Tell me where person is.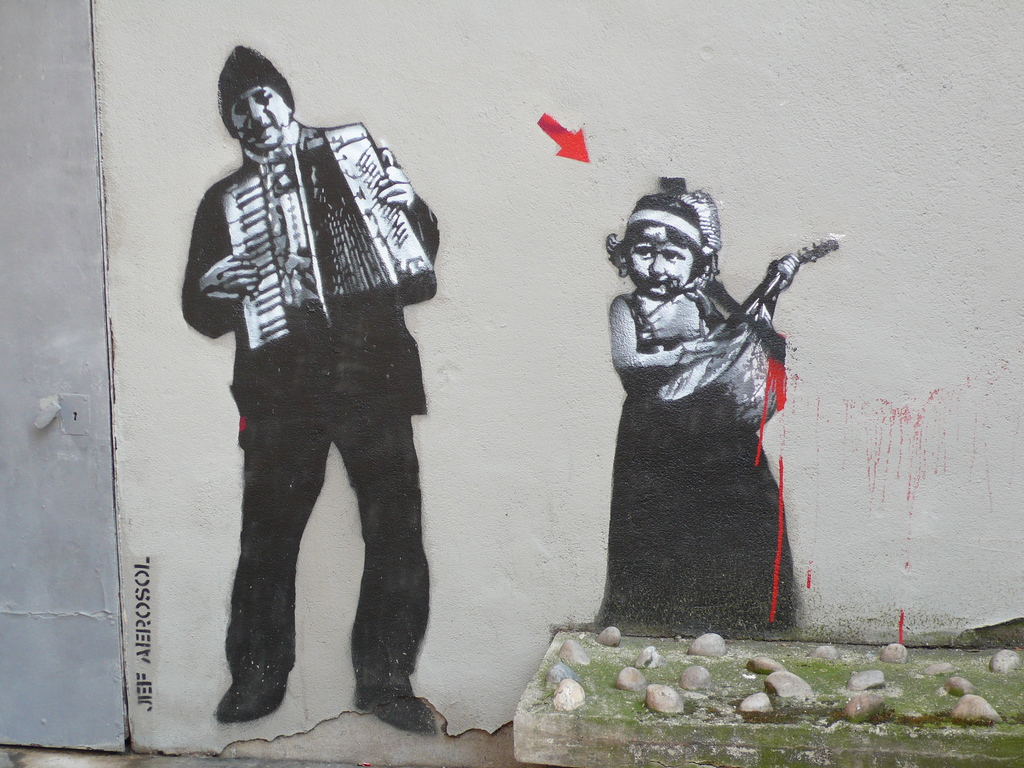
person is at bbox(196, 40, 440, 732).
